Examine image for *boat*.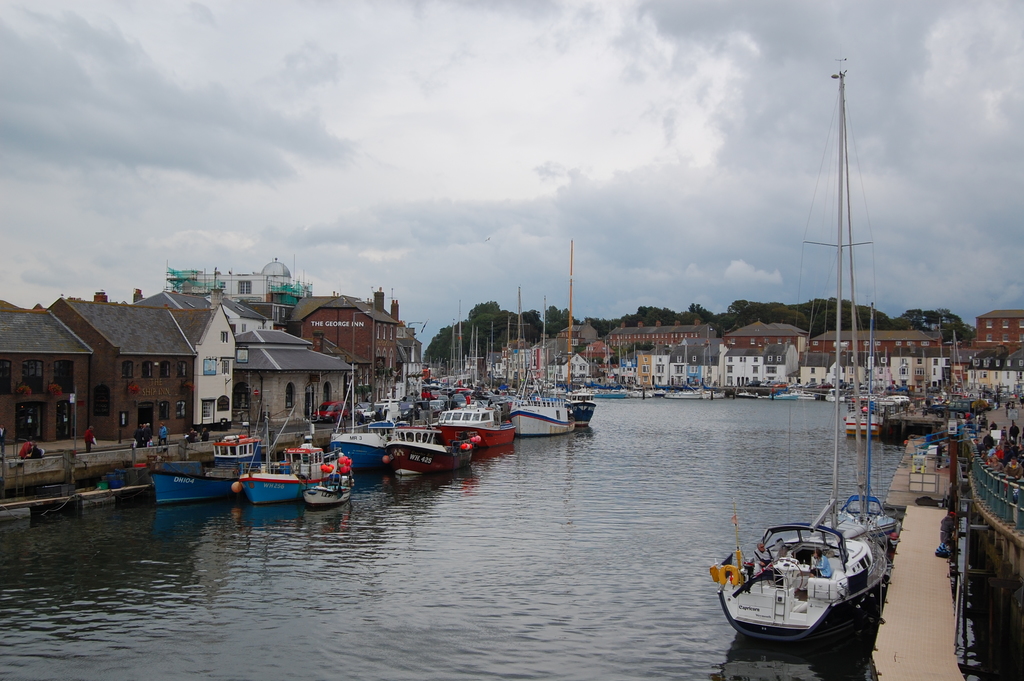
Examination result: 714 518 871 658.
